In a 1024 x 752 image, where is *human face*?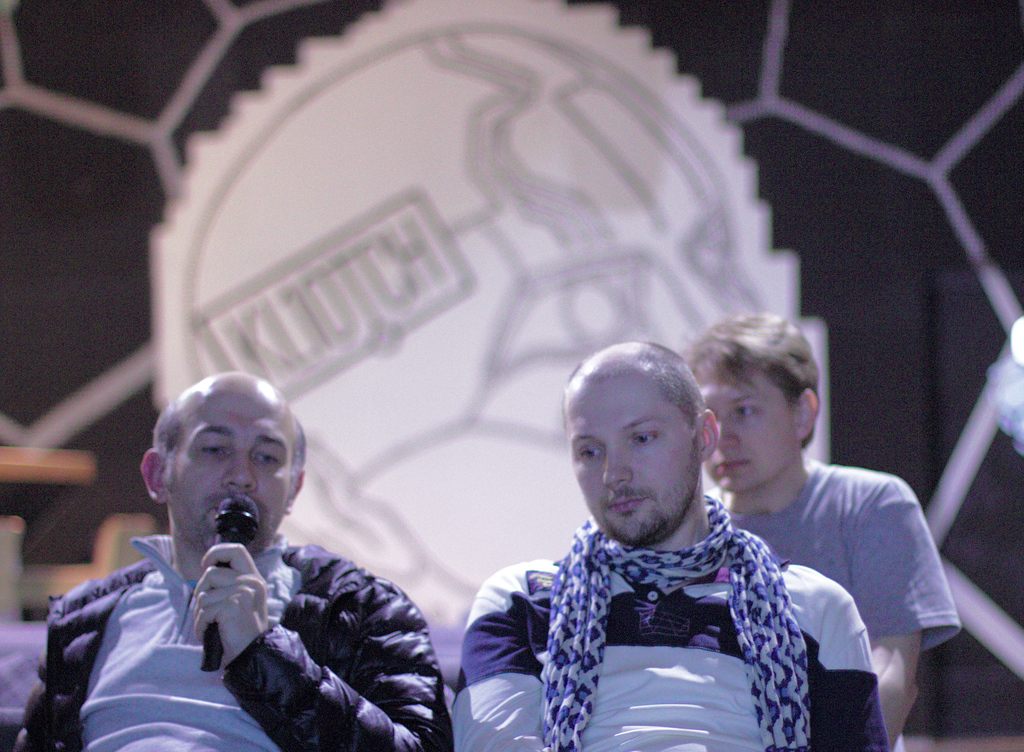
<bbox>566, 375, 698, 542</bbox>.
